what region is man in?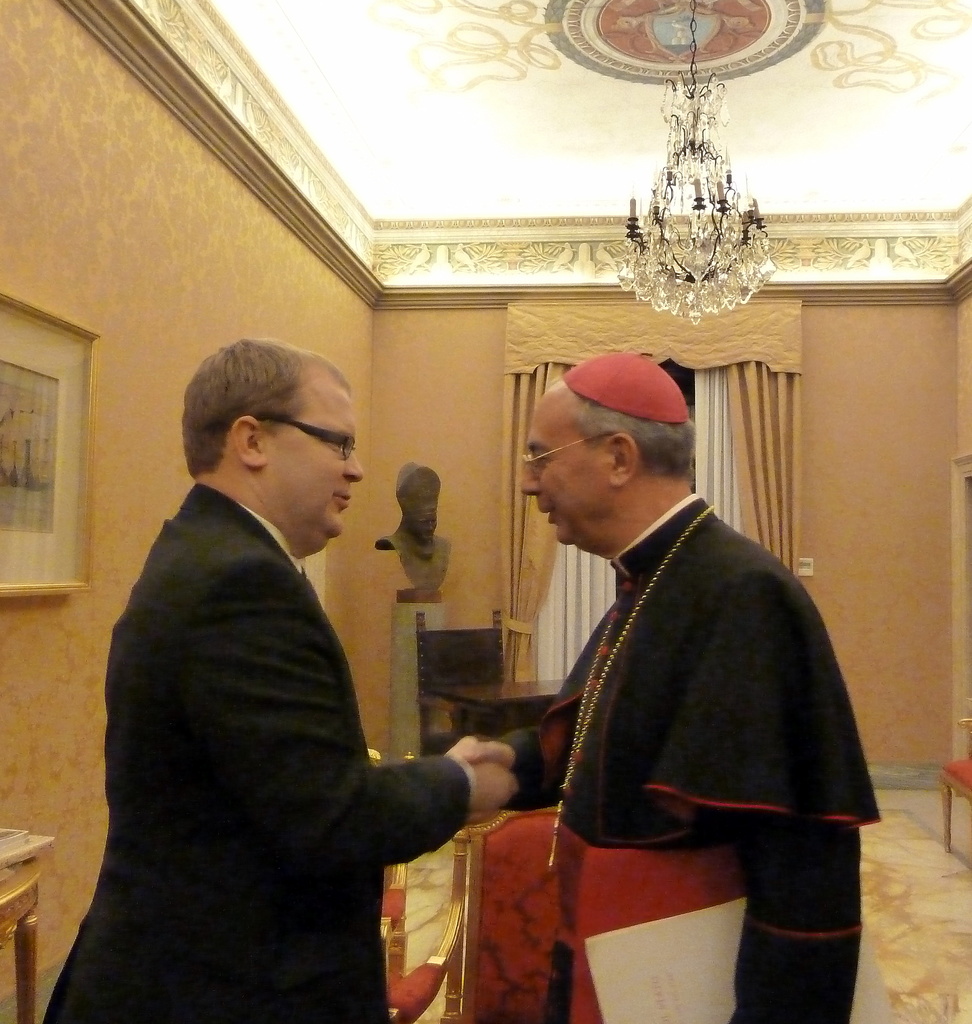
select_region(44, 340, 513, 1022).
